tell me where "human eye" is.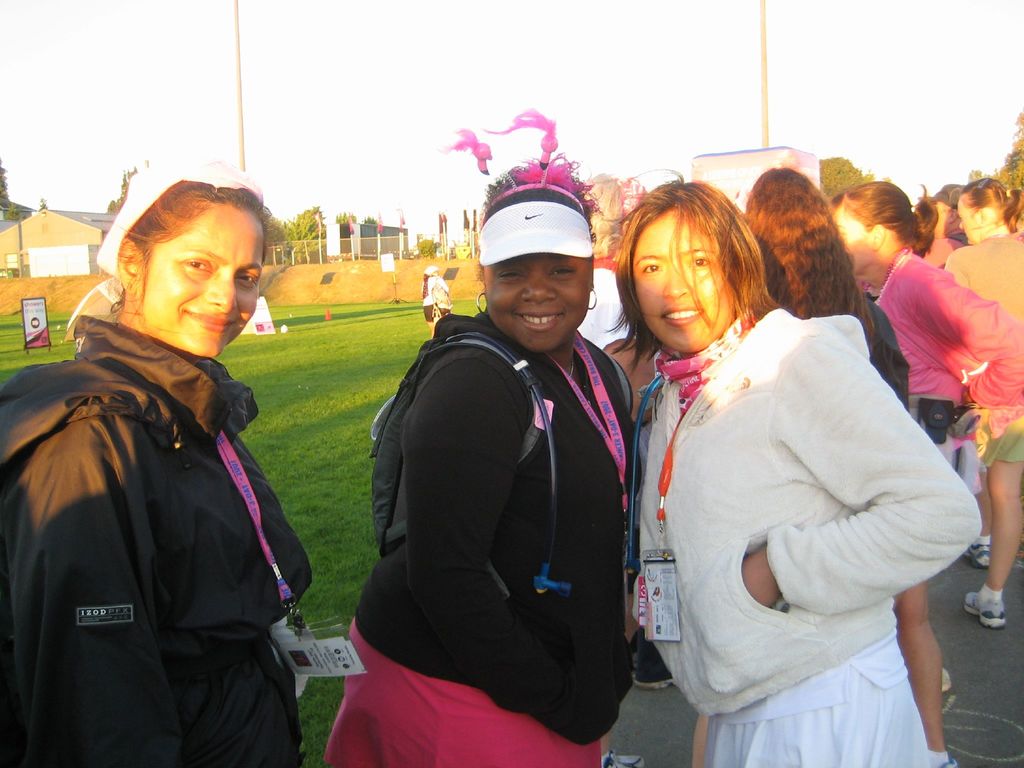
"human eye" is at left=235, top=271, right=262, bottom=288.
